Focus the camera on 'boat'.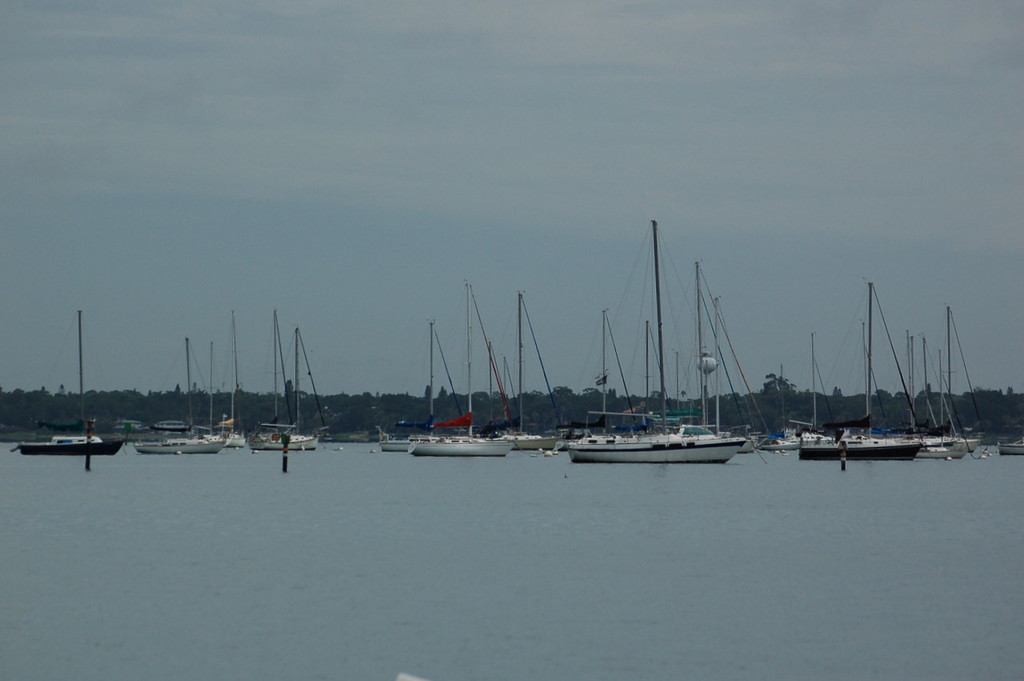
Focus region: bbox(913, 332, 979, 459).
